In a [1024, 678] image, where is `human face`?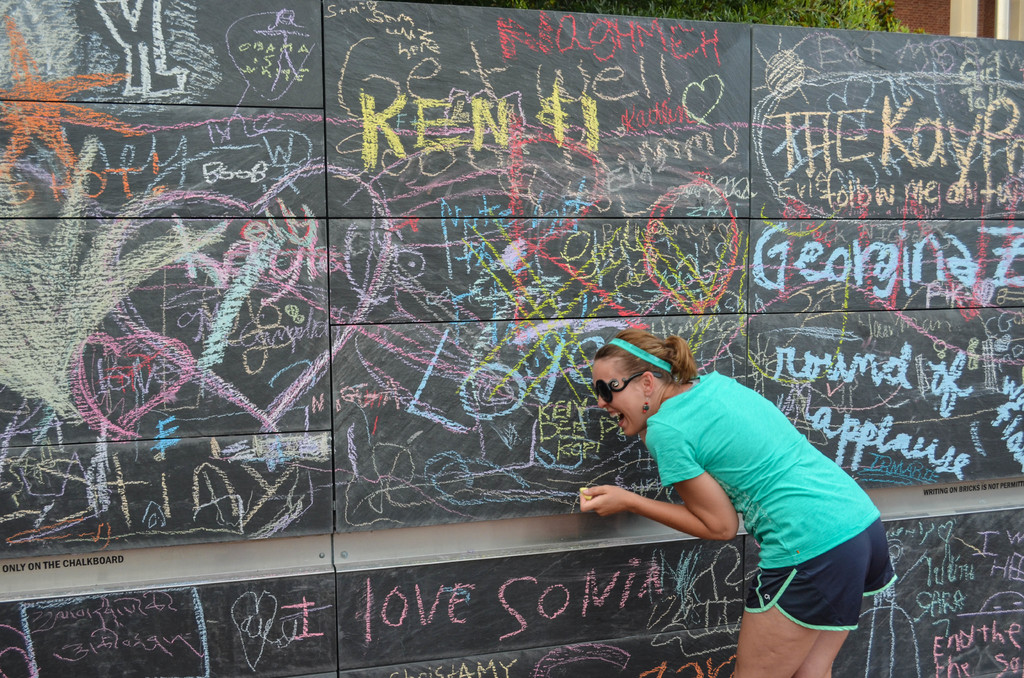
597,359,651,437.
